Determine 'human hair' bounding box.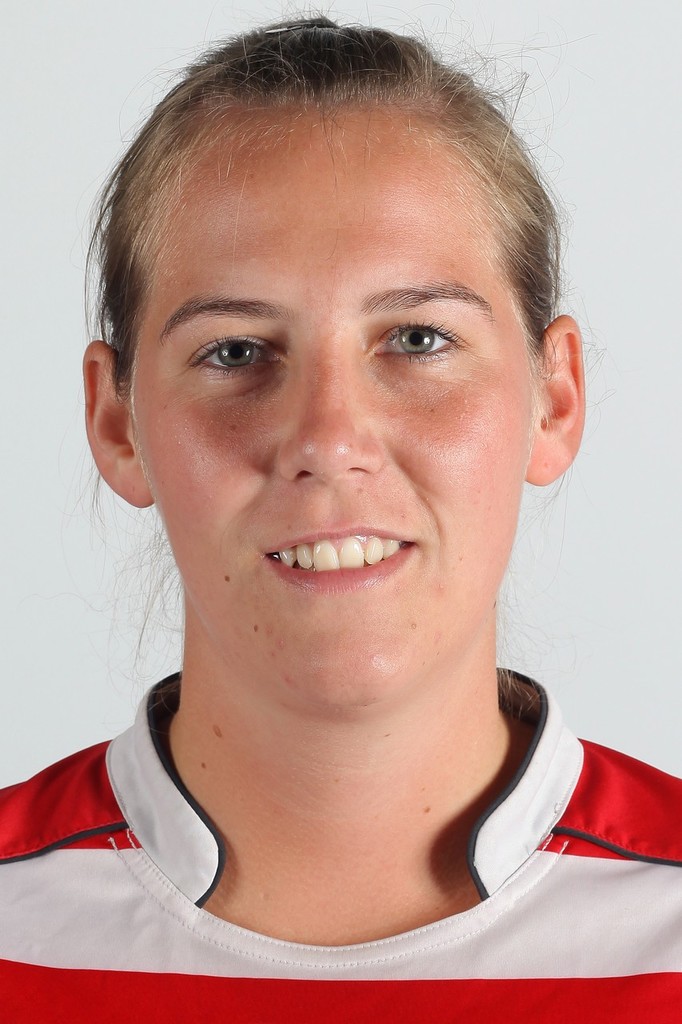
Determined: 97 11 570 445.
